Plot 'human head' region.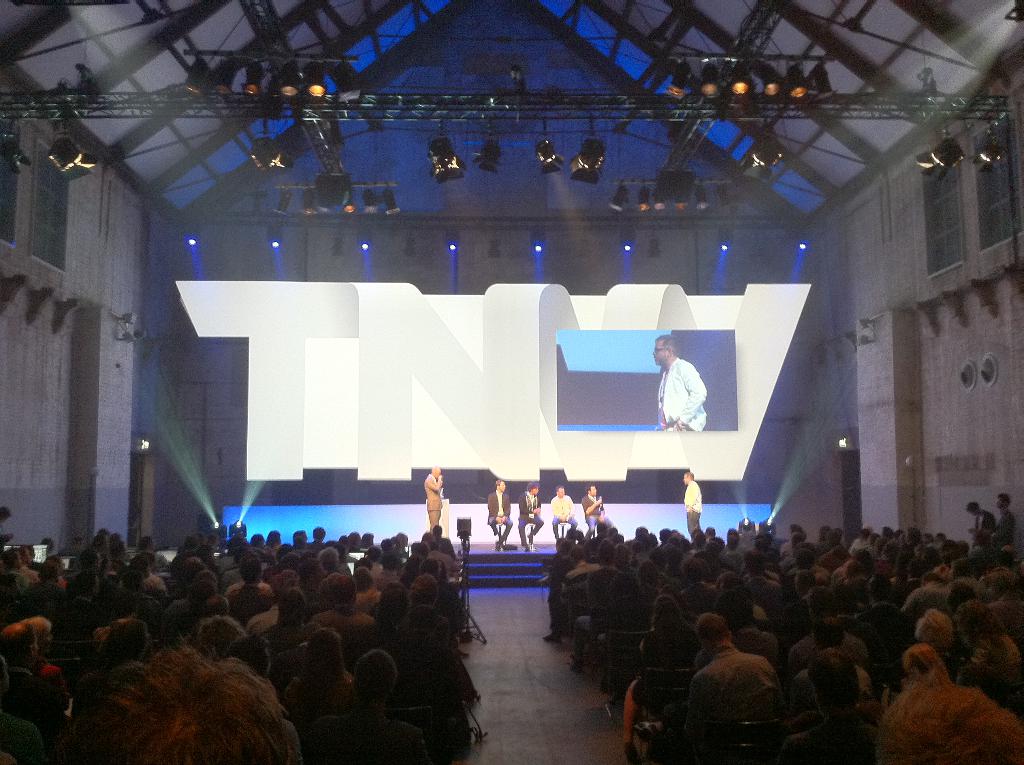
Plotted at left=556, top=484, right=565, bottom=496.
